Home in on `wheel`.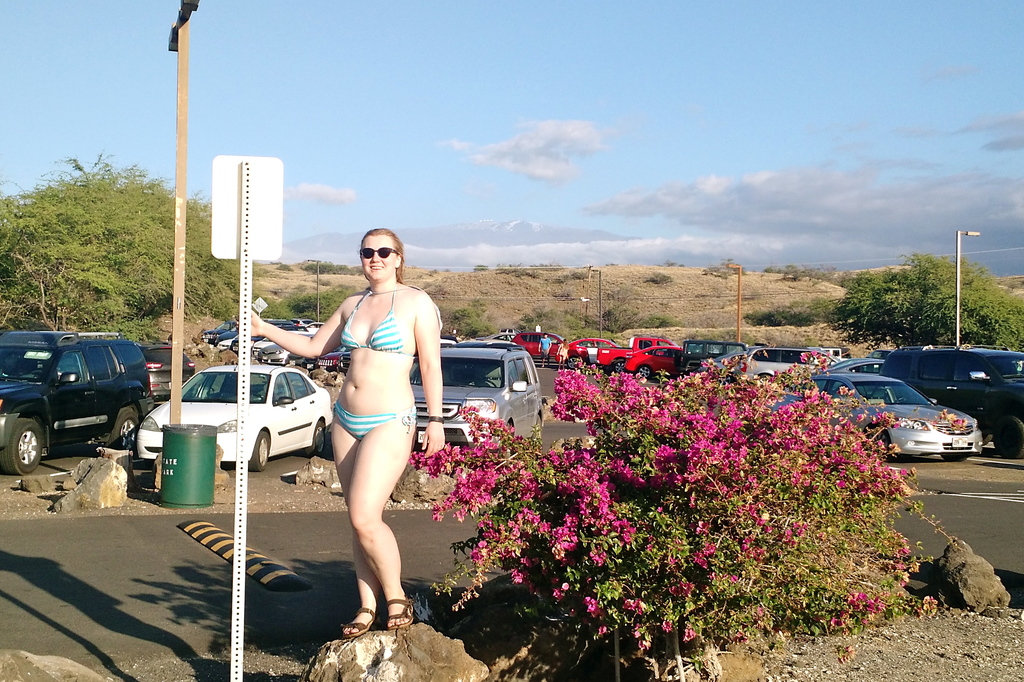
Homed in at (308,423,328,459).
